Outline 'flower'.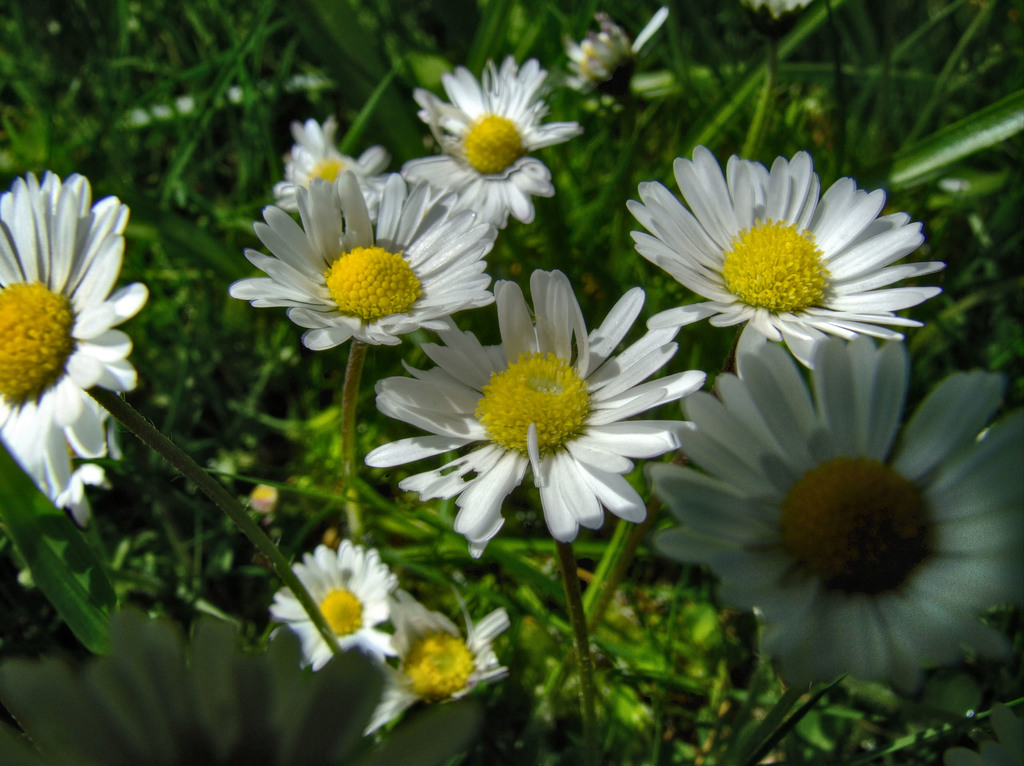
Outline: x1=276, y1=119, x2=403, y2=227.
